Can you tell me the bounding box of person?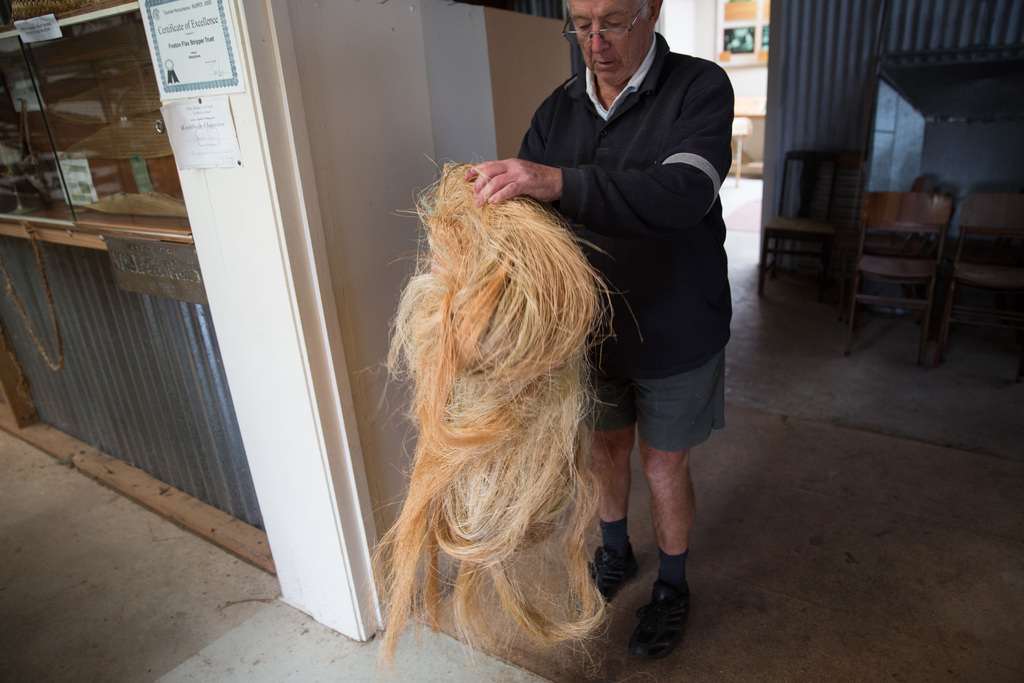
{"left": 461, "top": 0, "right": 739, "bottom": 664}.
